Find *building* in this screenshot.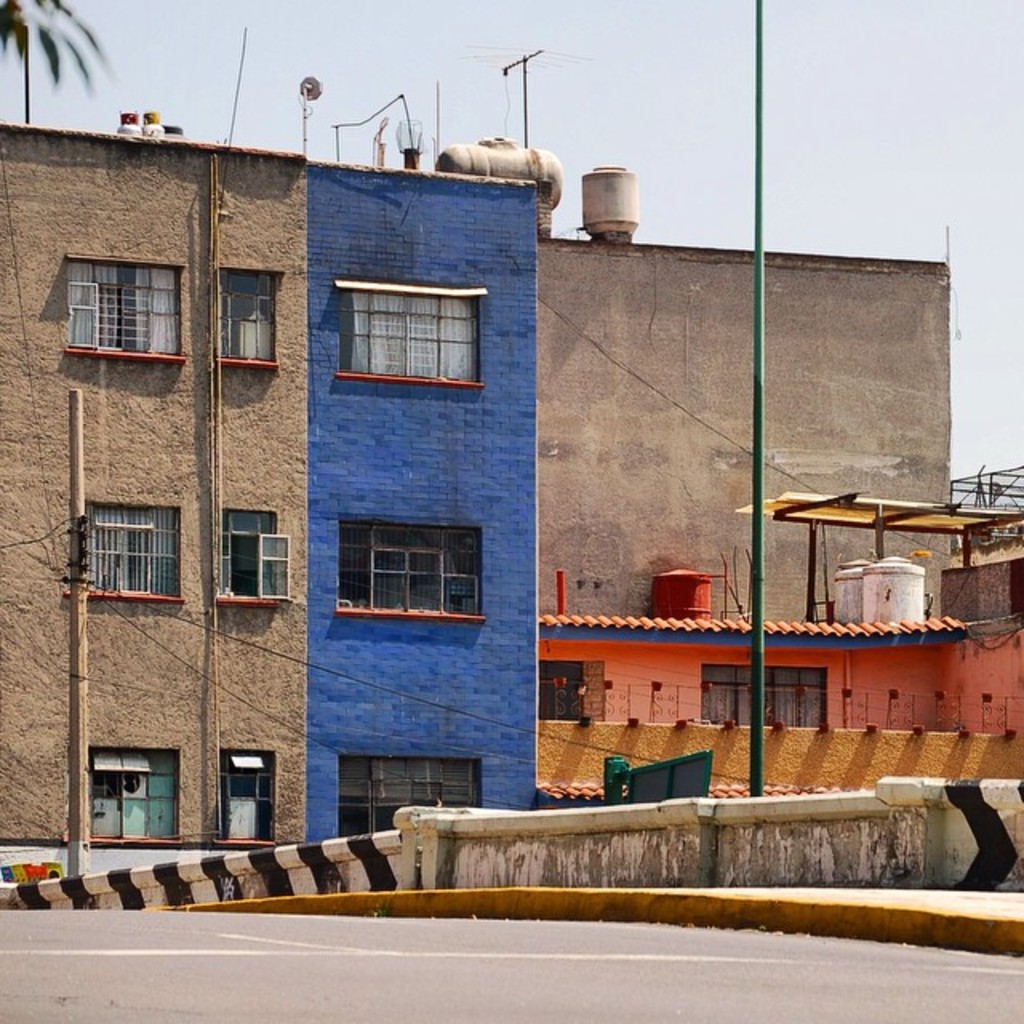
The bounding box for *building* is crop(0, 125, 310, 843).
